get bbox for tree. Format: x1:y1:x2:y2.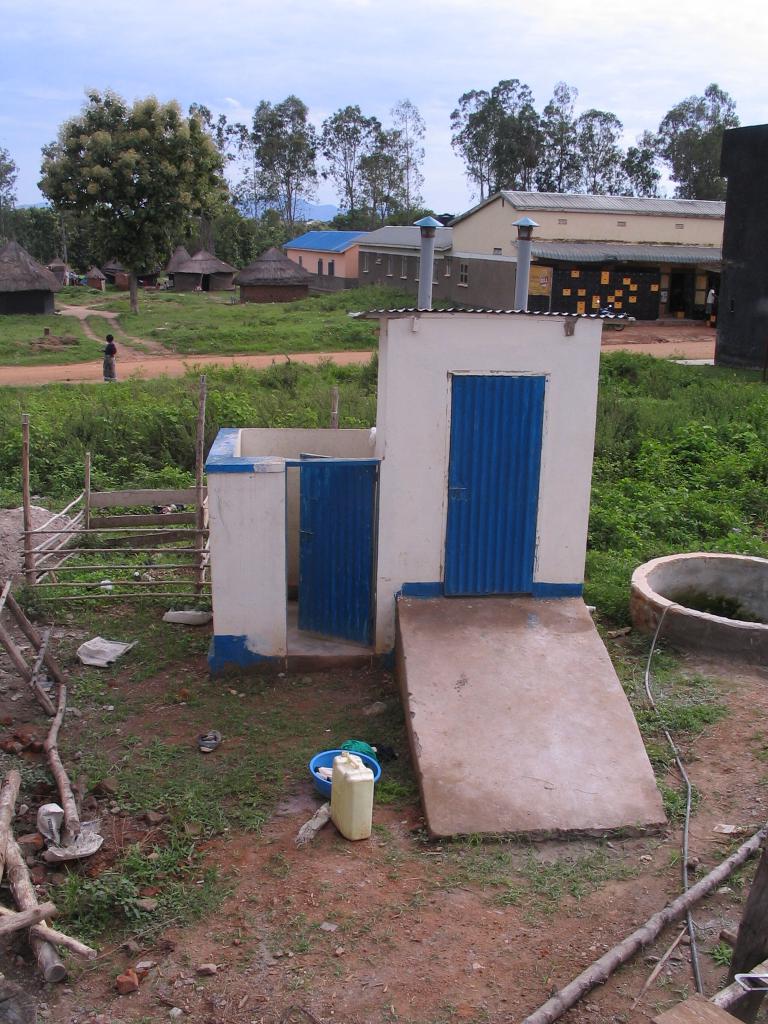
656:79:740:193.
